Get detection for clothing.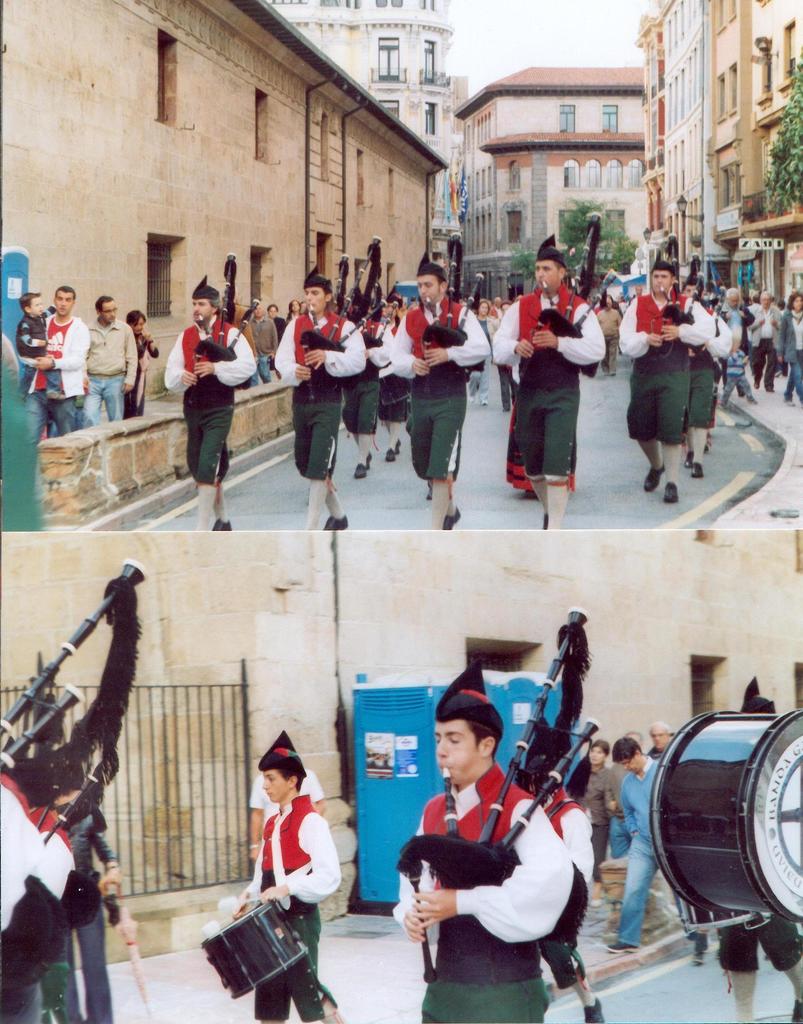
Detection: select_region(616, 755, 692, 950).
